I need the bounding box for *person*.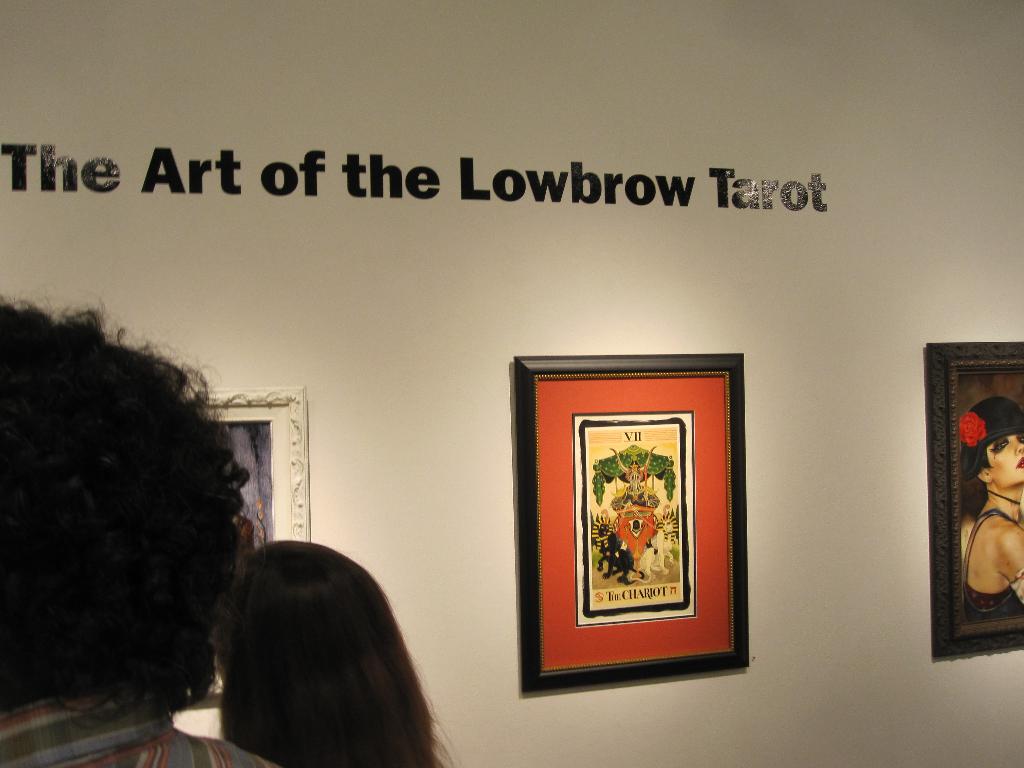
Here it is: (x1=941, y1=373, x2=1023, y2=618).
